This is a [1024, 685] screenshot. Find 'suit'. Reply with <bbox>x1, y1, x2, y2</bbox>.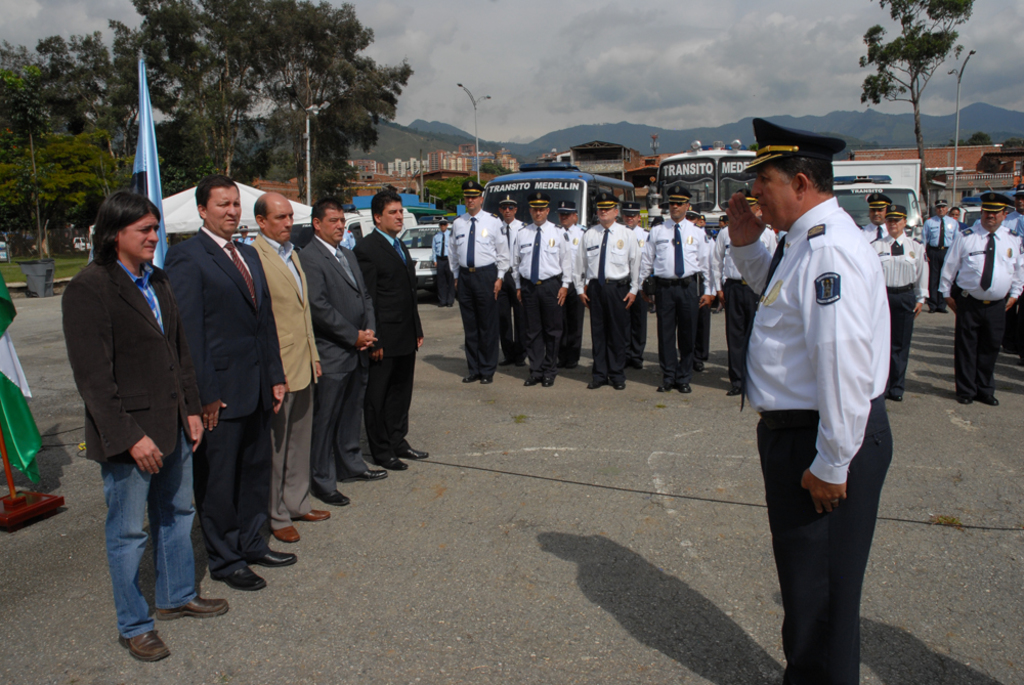
<bbox>295, 231, 380, 494</bbox>.
